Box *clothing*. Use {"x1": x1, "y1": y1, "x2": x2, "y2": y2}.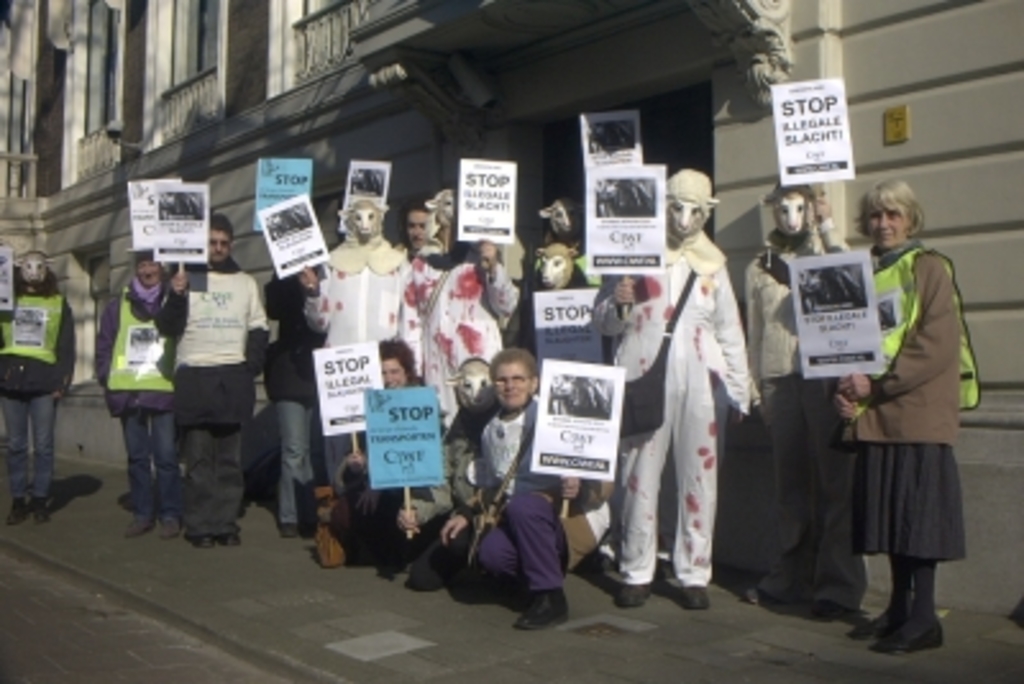
{"x1": 261, "y1": 274, "x2": 317, "y2": 523}.
